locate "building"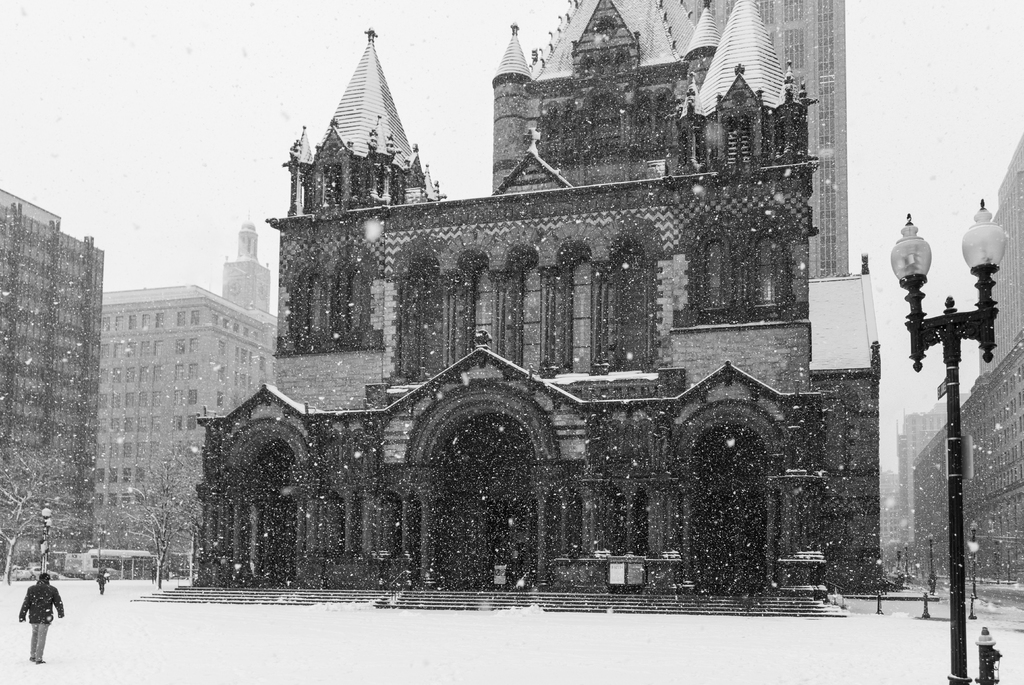
0:186:109:577
